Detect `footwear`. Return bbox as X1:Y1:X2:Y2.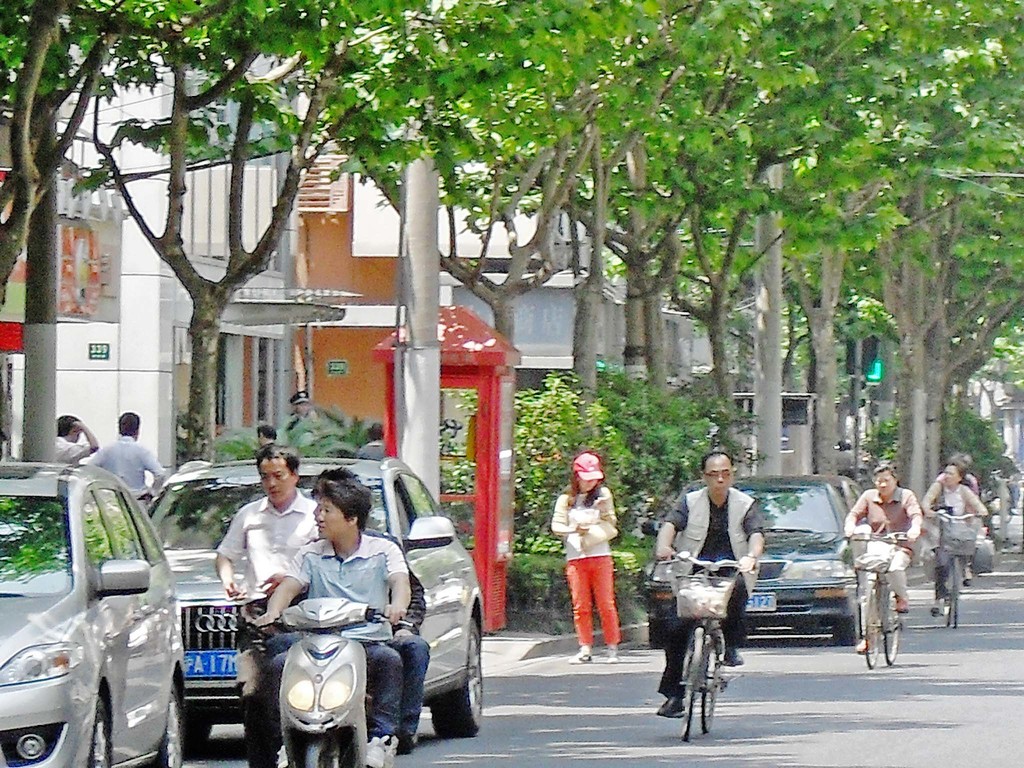
278:744:287:767.
